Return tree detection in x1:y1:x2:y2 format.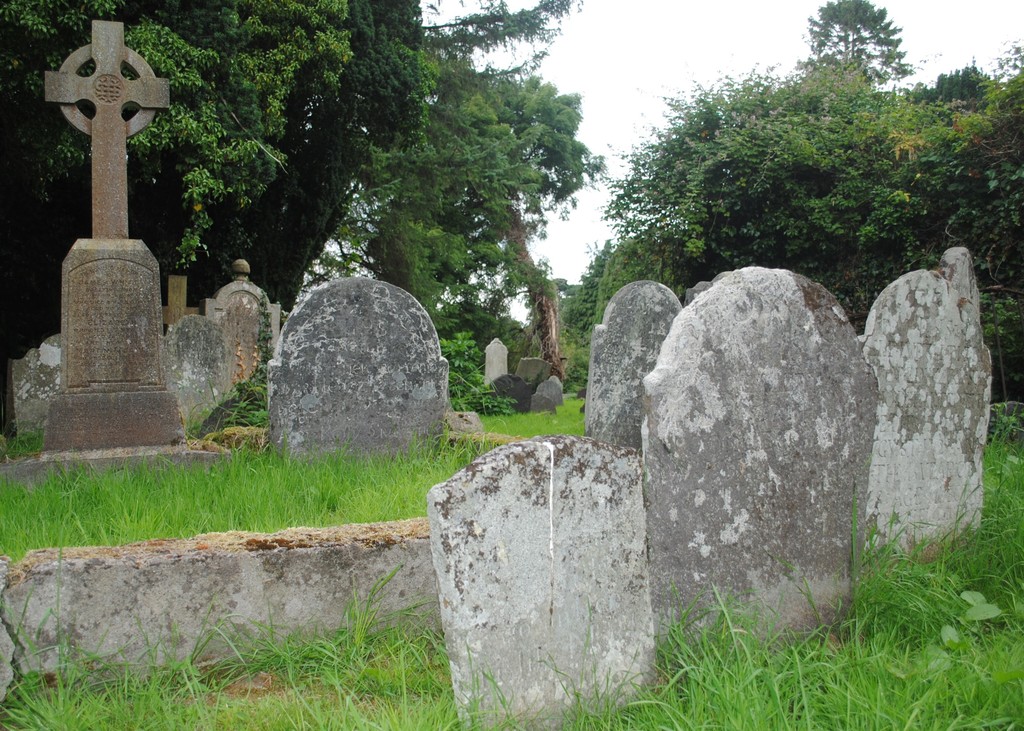
371:47:605:390.
